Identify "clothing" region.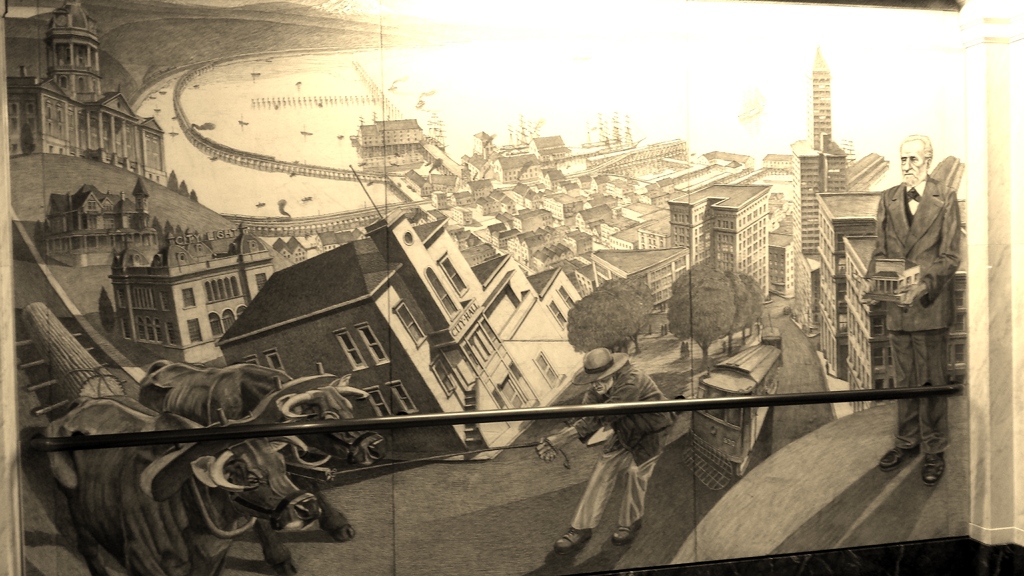
Region: pyautogui.locateOnScreen(571, 444, 663, 531).
